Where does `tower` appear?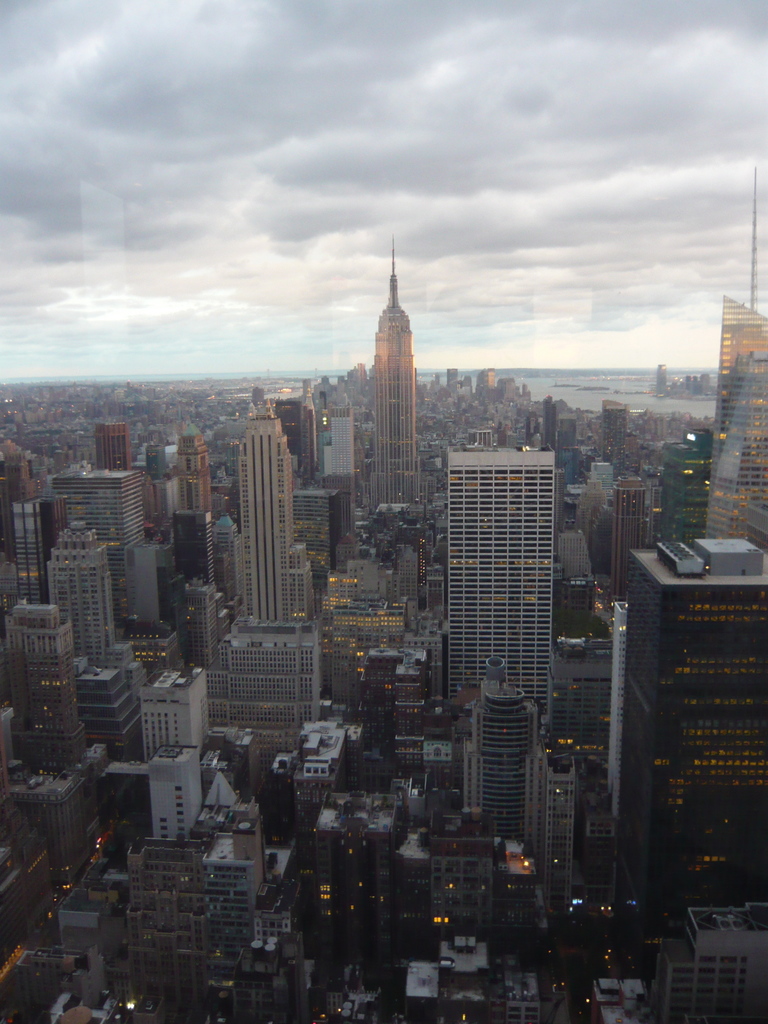
Appears at <region>472, 648, 544, 841</region>.
